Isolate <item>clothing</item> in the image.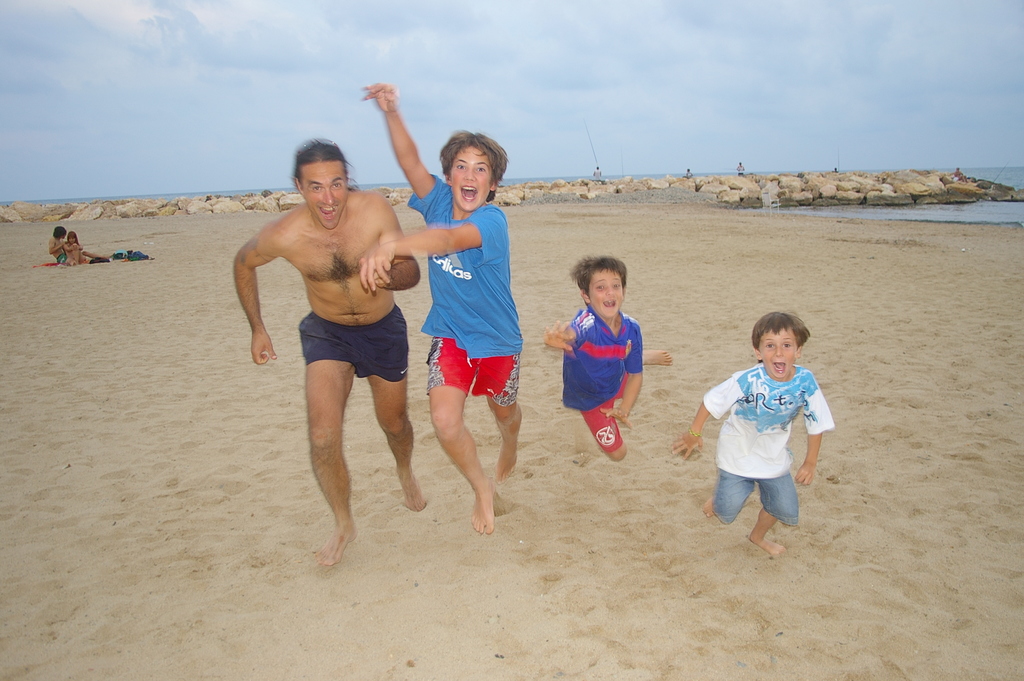
Isolated region: crop(404, 173, 525, 404).
